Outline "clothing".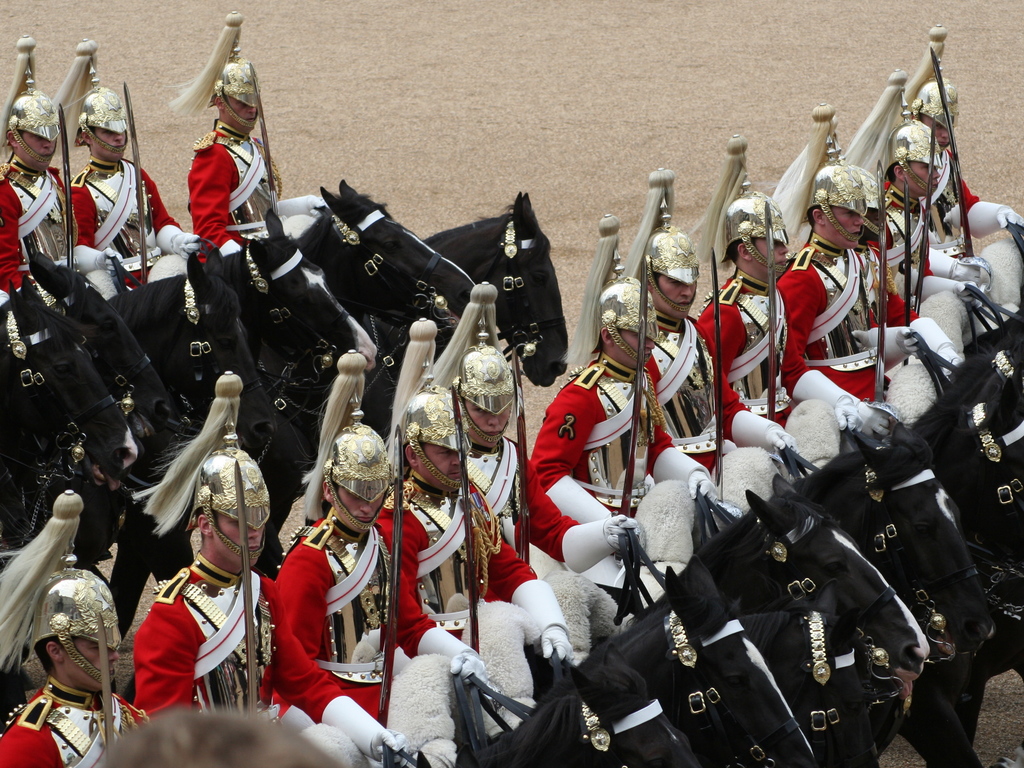
Outline: BBox(0, 680, 156, 767).
